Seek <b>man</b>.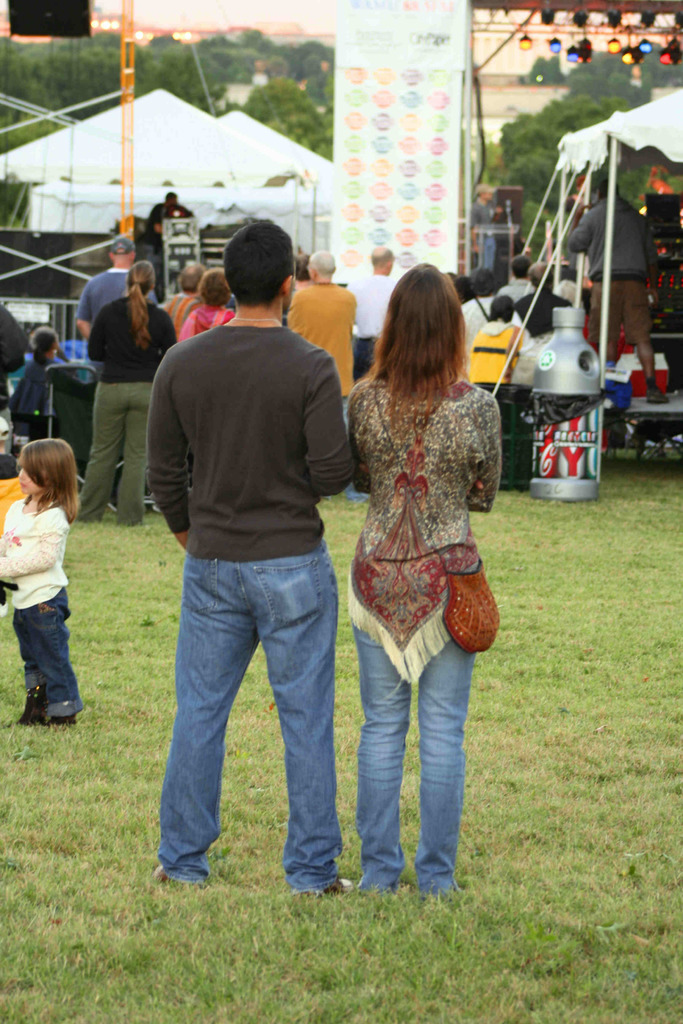
(76,234,157,335).
